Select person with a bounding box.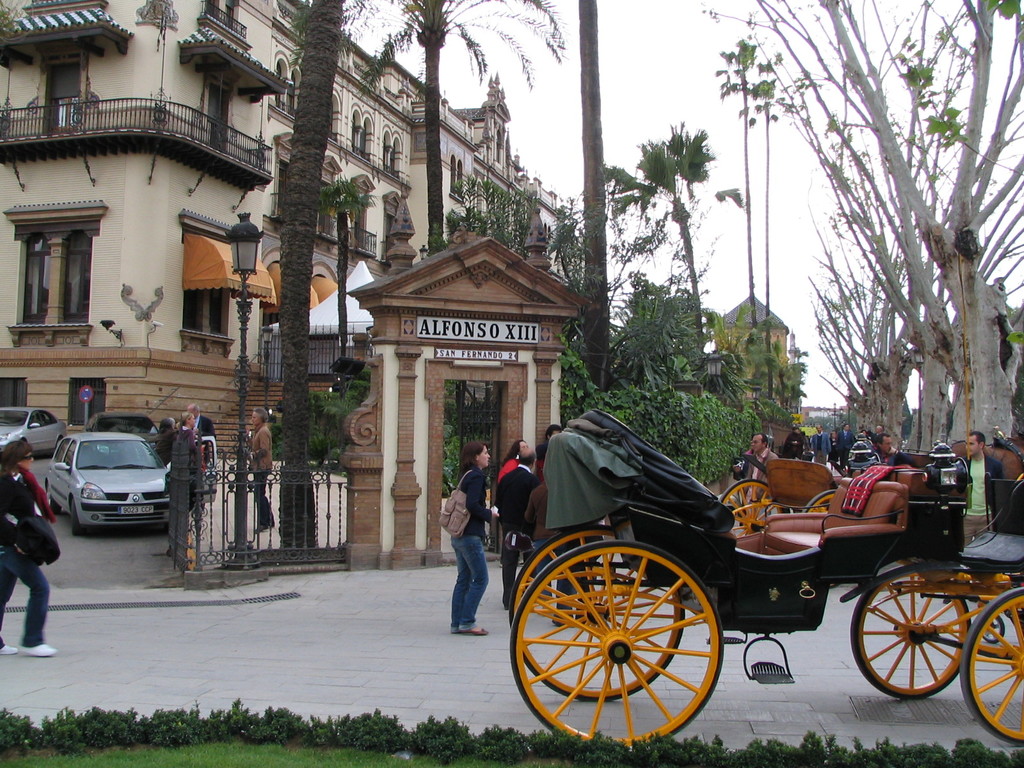
959/428/1006/546.
